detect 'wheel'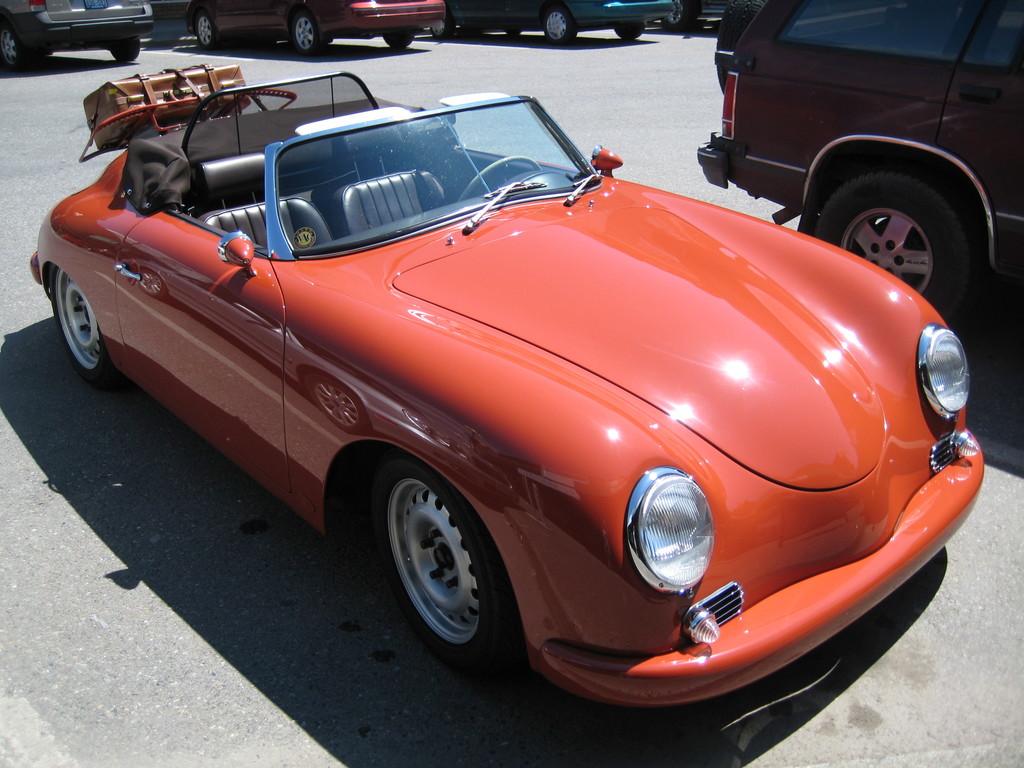
pyautogui.locateOnScreen(290, 13, 324, 56)
